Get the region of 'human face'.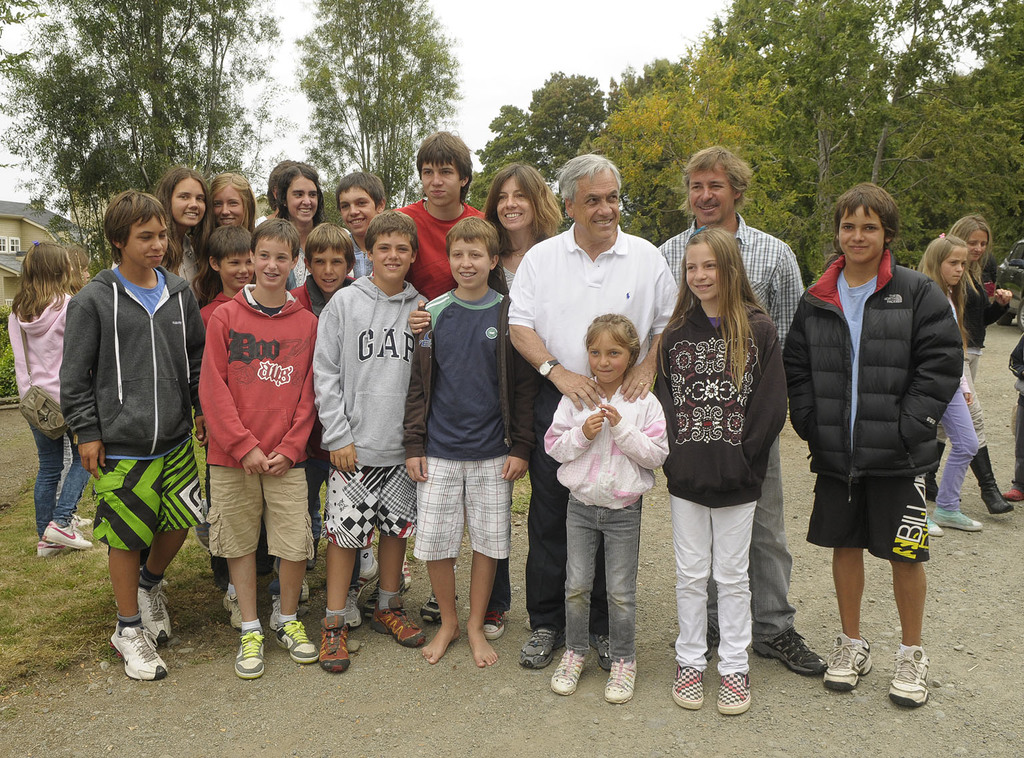
l=219, t=240, r=255, b=292.
